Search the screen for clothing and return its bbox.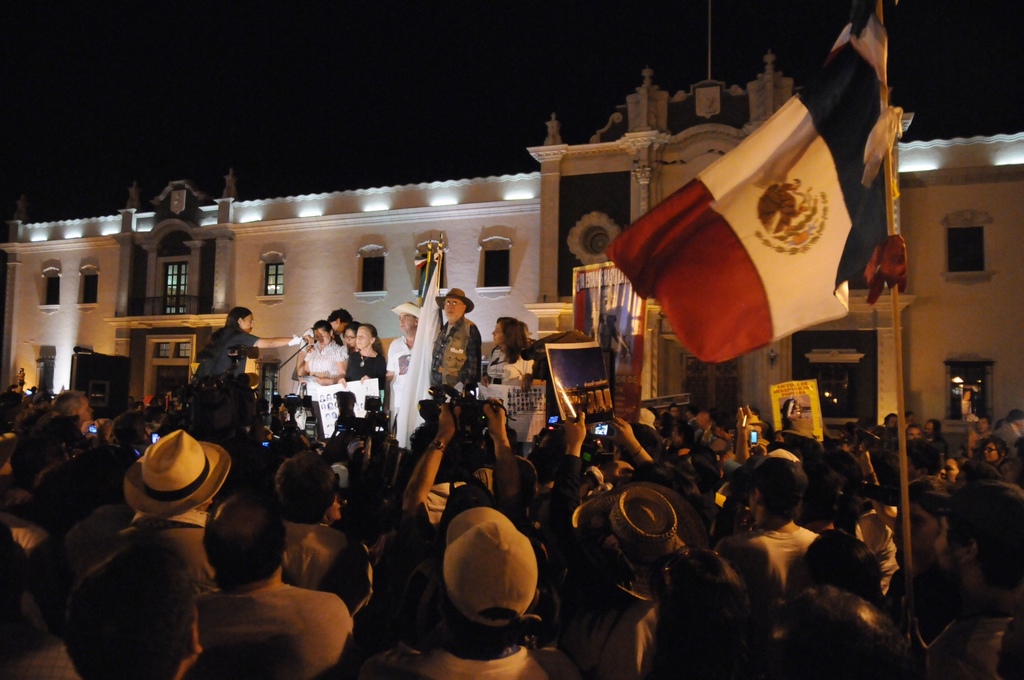
Found: (386, 331, 416, 418).
